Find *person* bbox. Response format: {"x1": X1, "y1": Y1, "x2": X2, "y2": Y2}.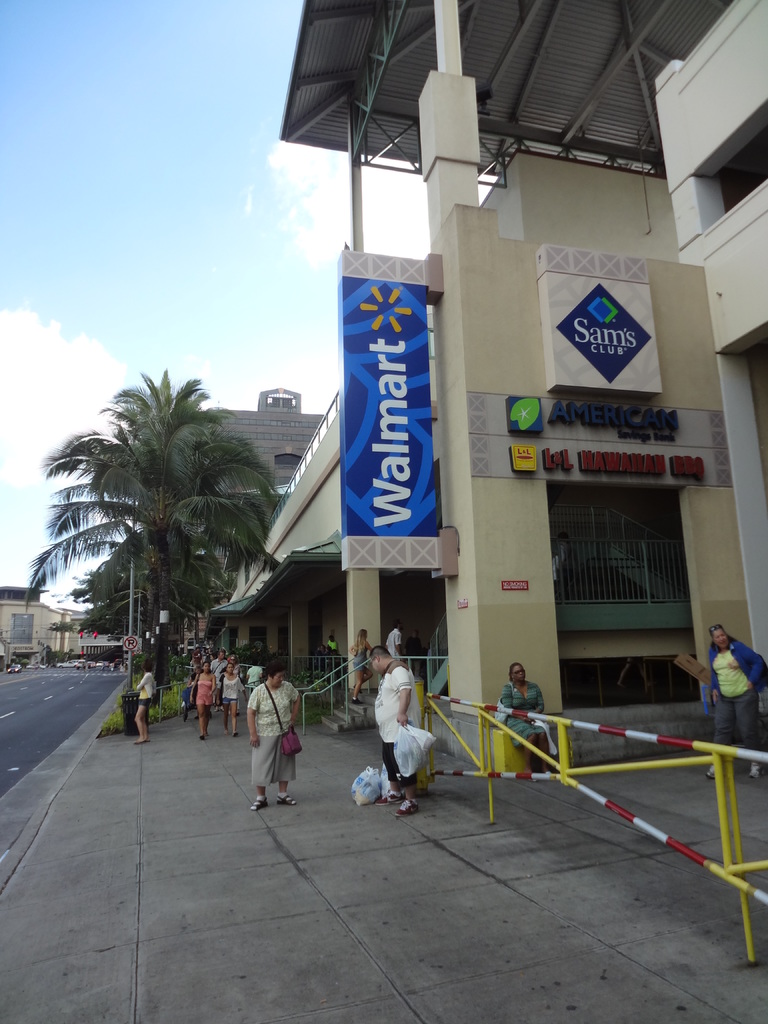
{"x1": 124, "y1": 666, "x2": 157, "y2": 746}.
